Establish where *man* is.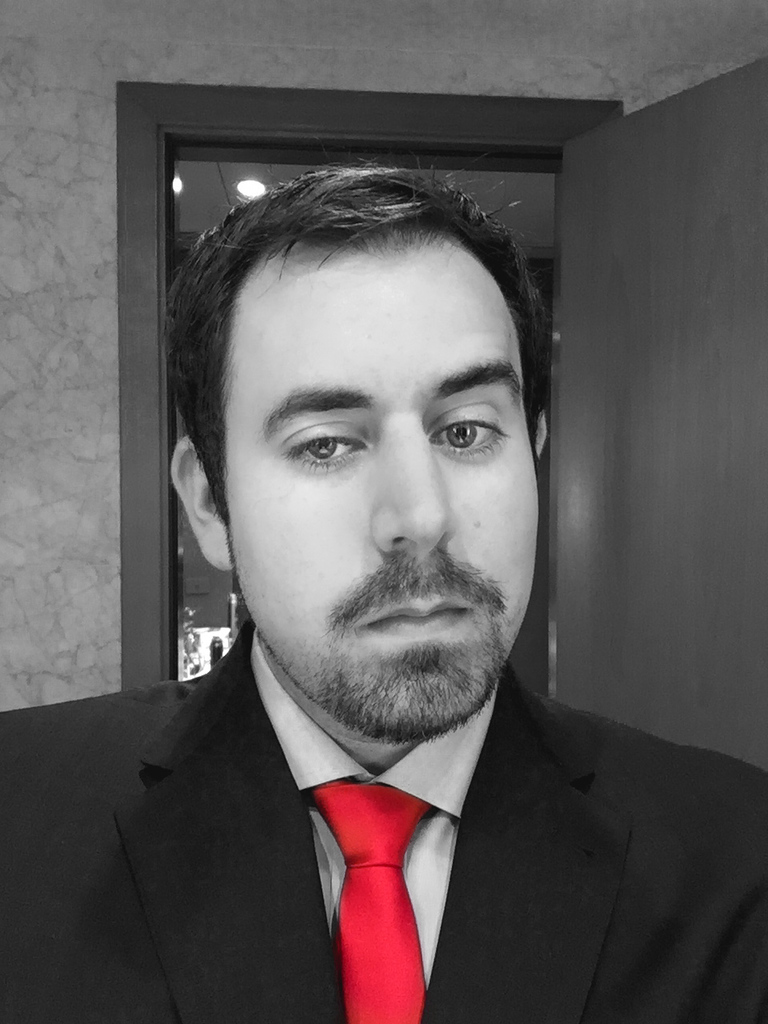
Established at [28, 167, 733, 999].
